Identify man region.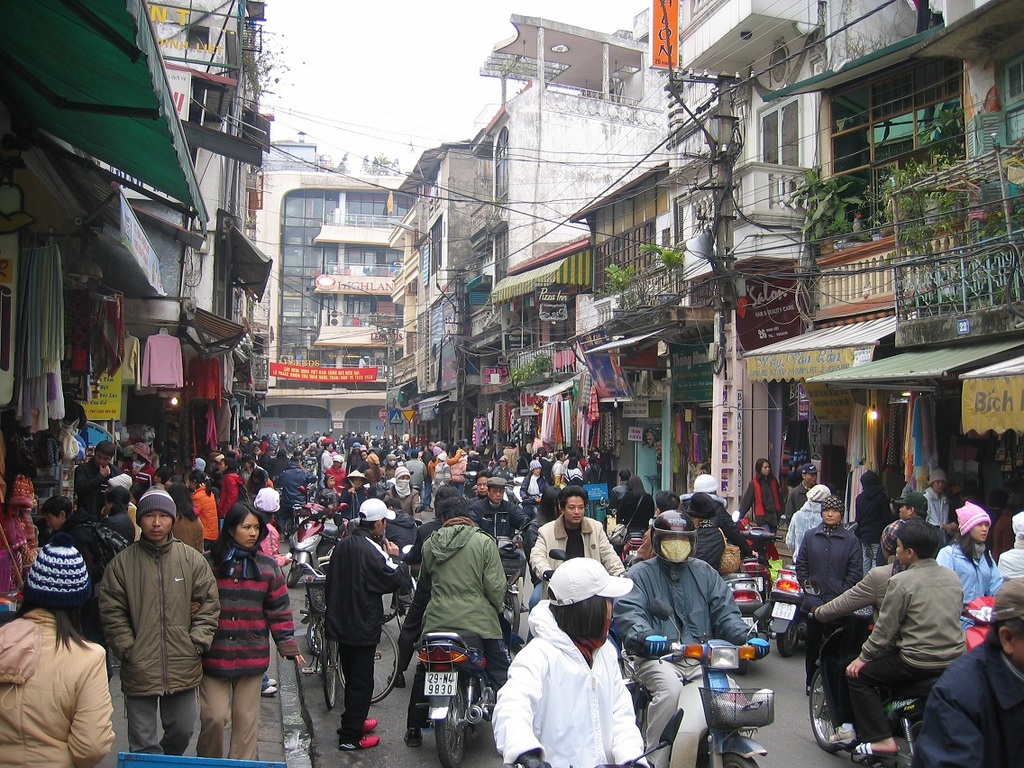
Region: [303,439,319,458].
